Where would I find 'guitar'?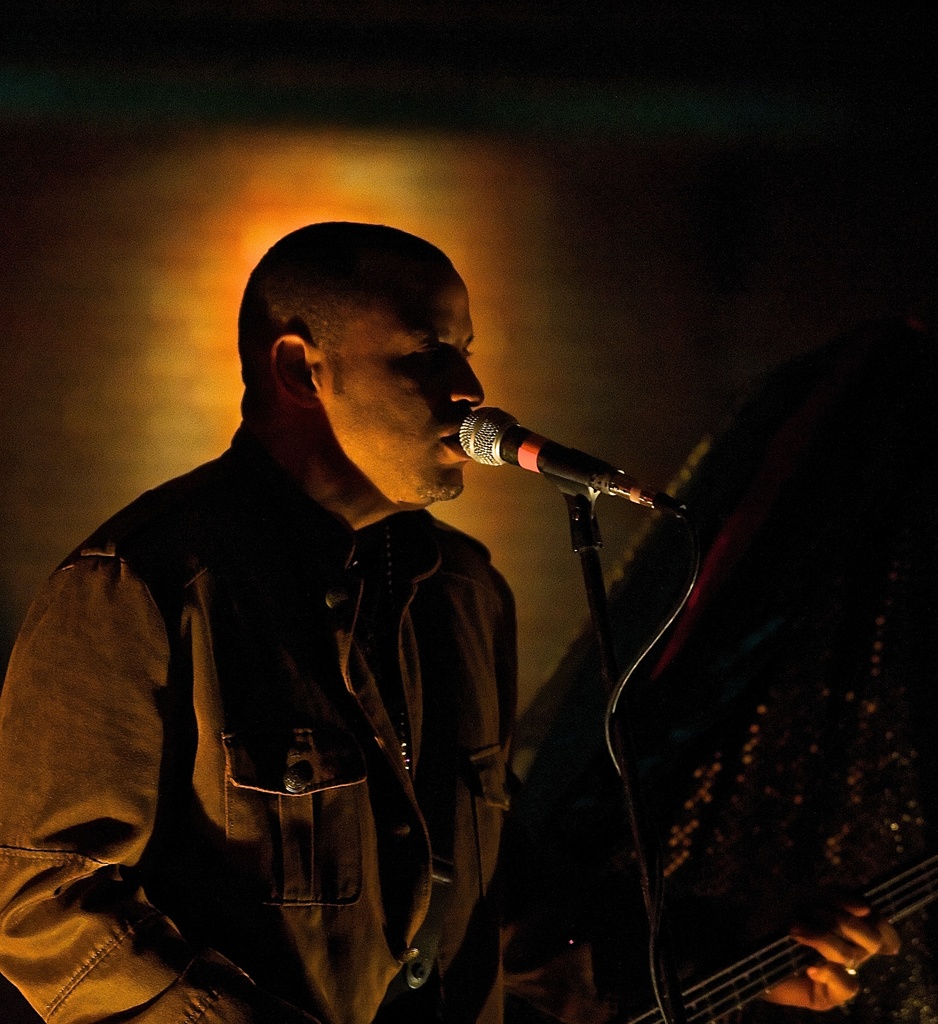
At bbox=(654, 839, 937, 1023).
